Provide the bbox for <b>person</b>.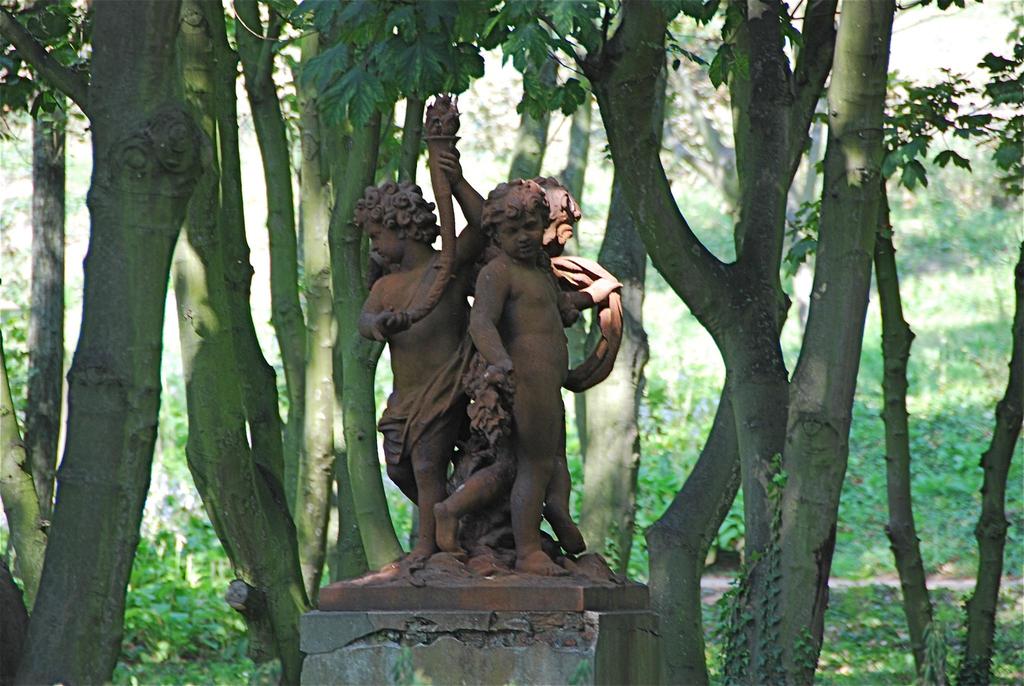
352,138,488,571.
